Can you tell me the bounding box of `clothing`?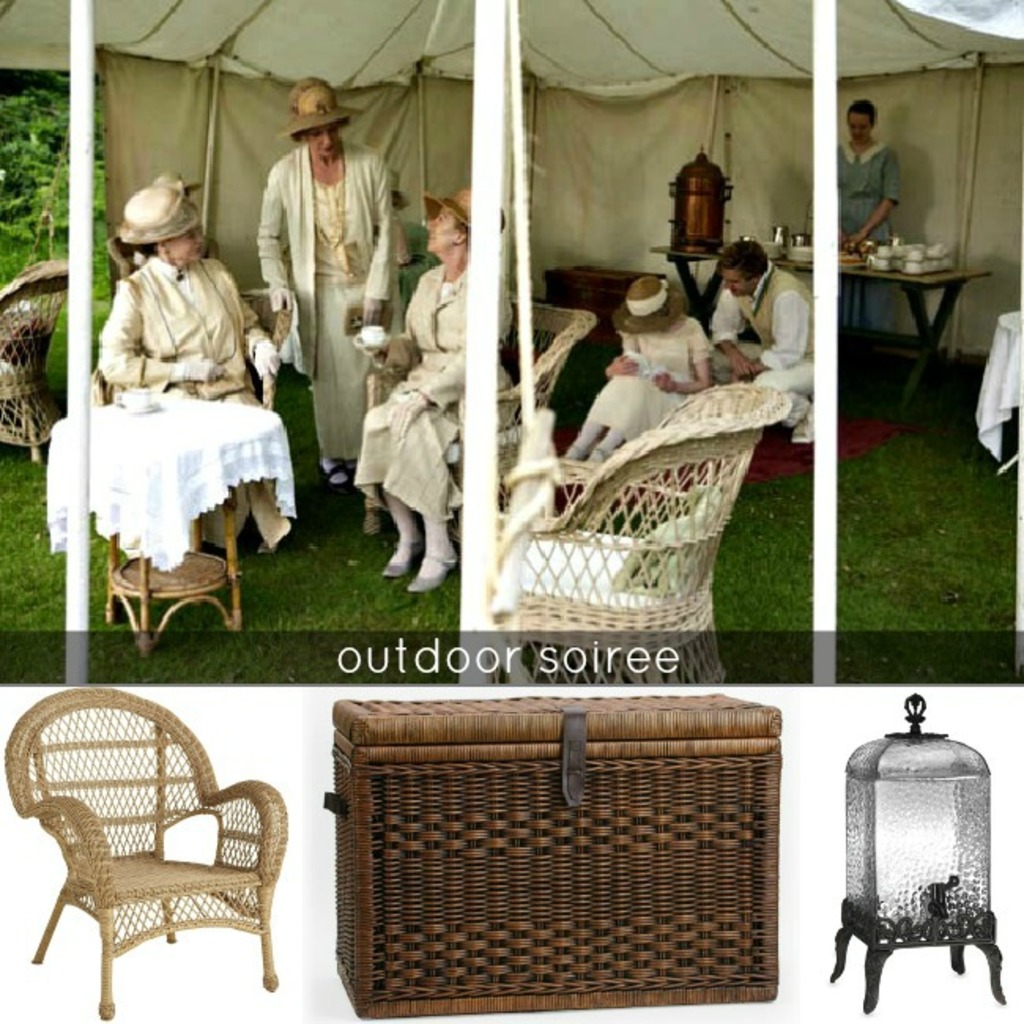
left=838, top=151, right=896, bottom=232.
